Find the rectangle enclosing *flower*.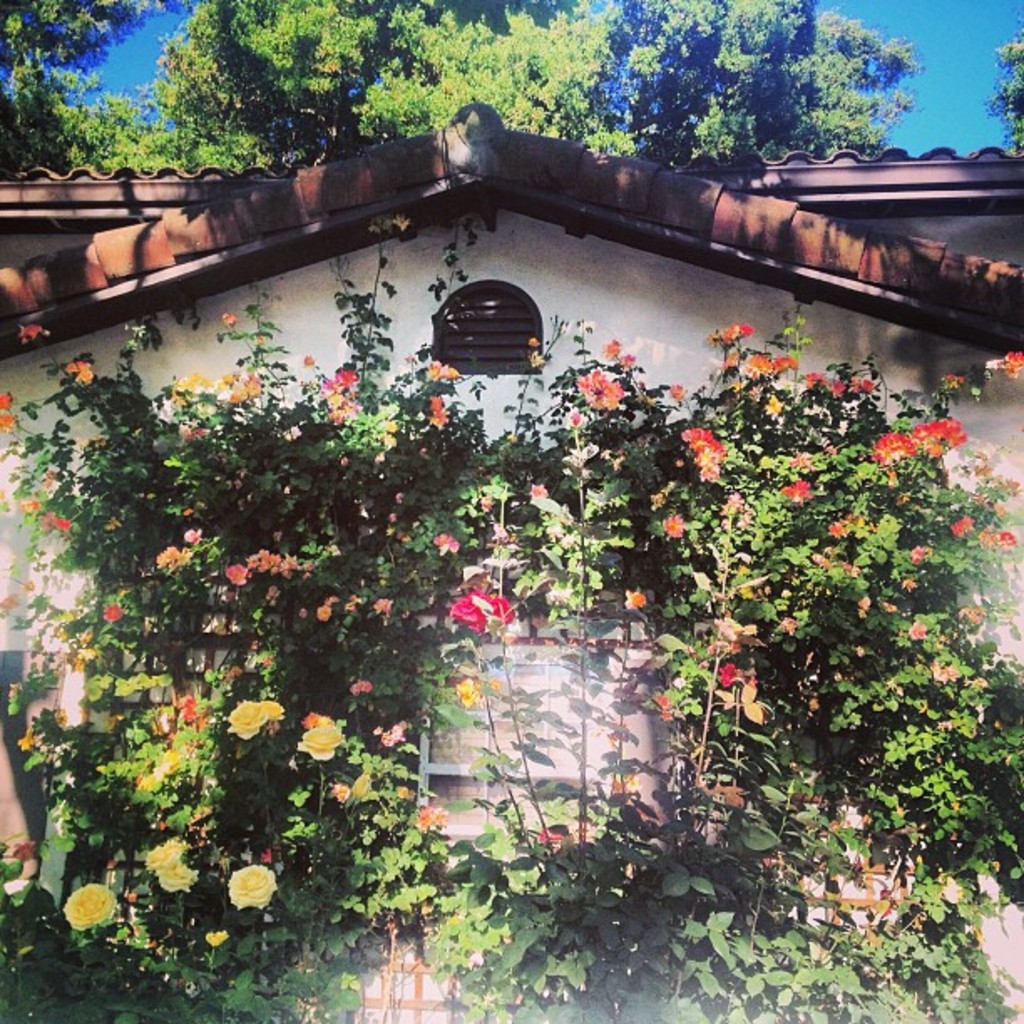
[x1=452, y1=674, x2=490, y2=713].
